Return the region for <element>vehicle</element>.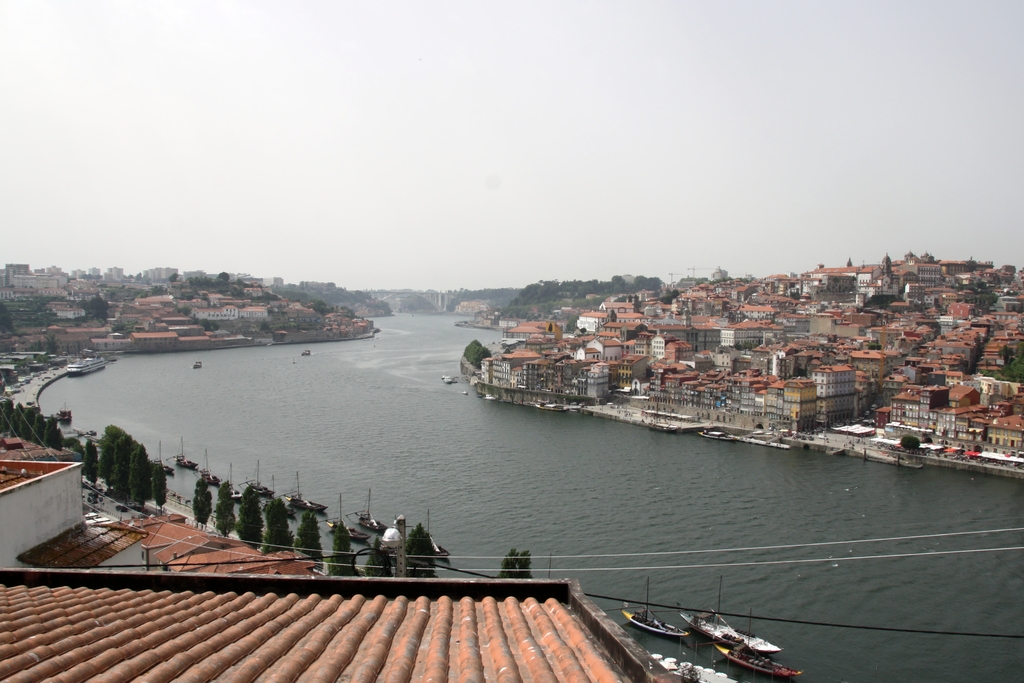
x1=710 y1=607 x2=804 y2=679.
